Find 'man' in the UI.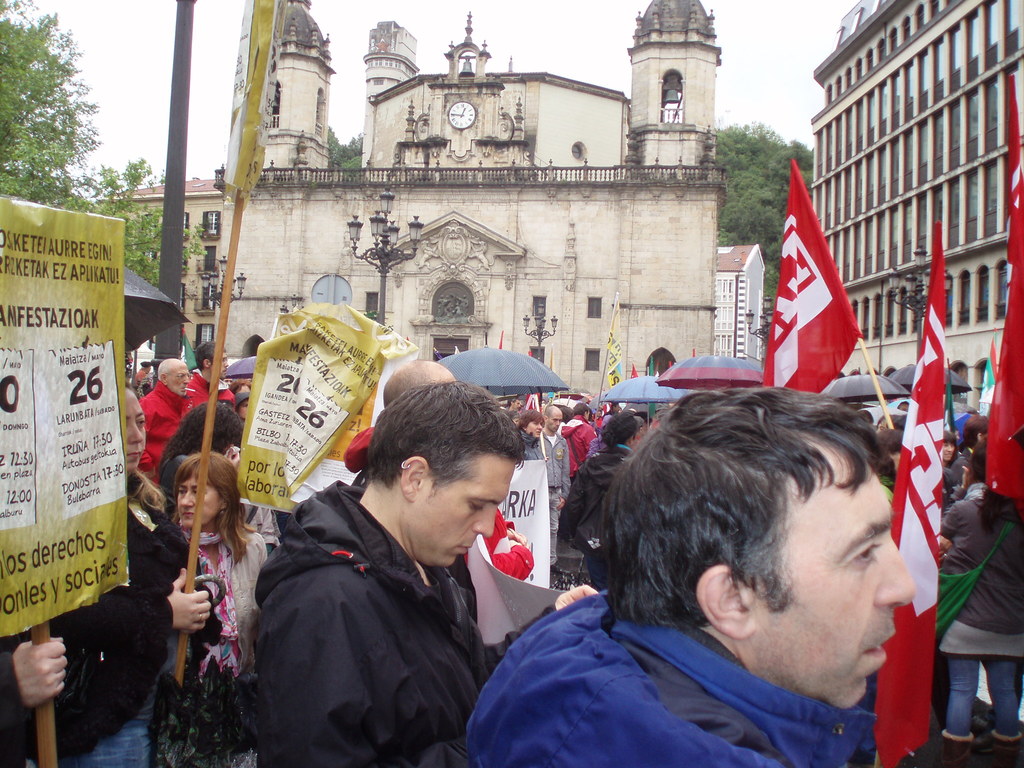
UI element at [x1=136, y1=359, x2=201, y2=500].
